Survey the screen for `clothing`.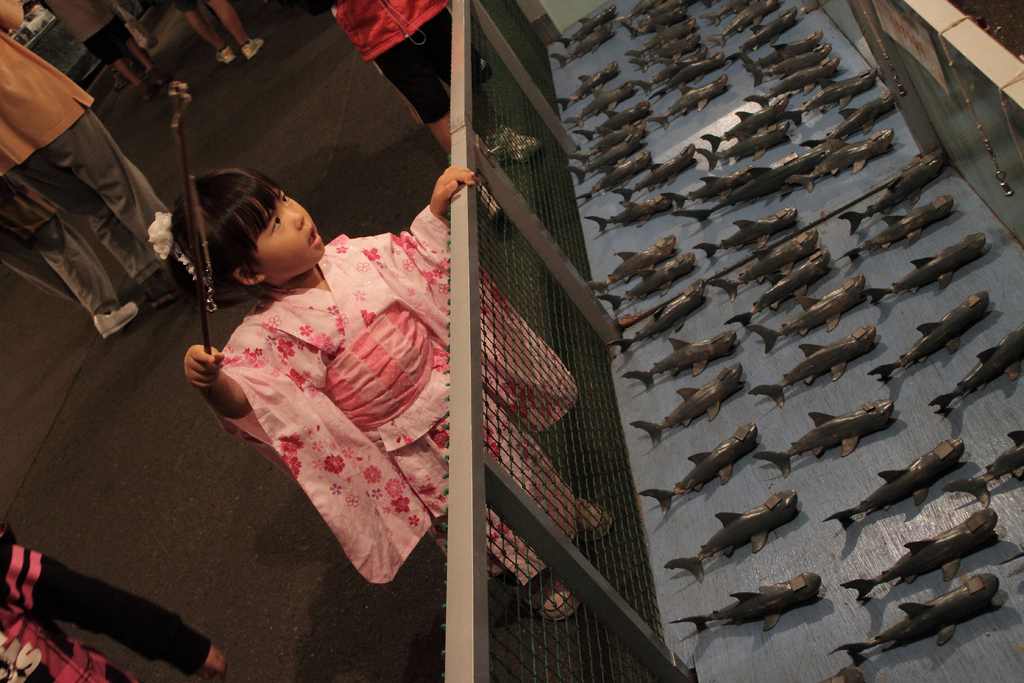
Survey found: bbox=(34, 0, 135, 64).
